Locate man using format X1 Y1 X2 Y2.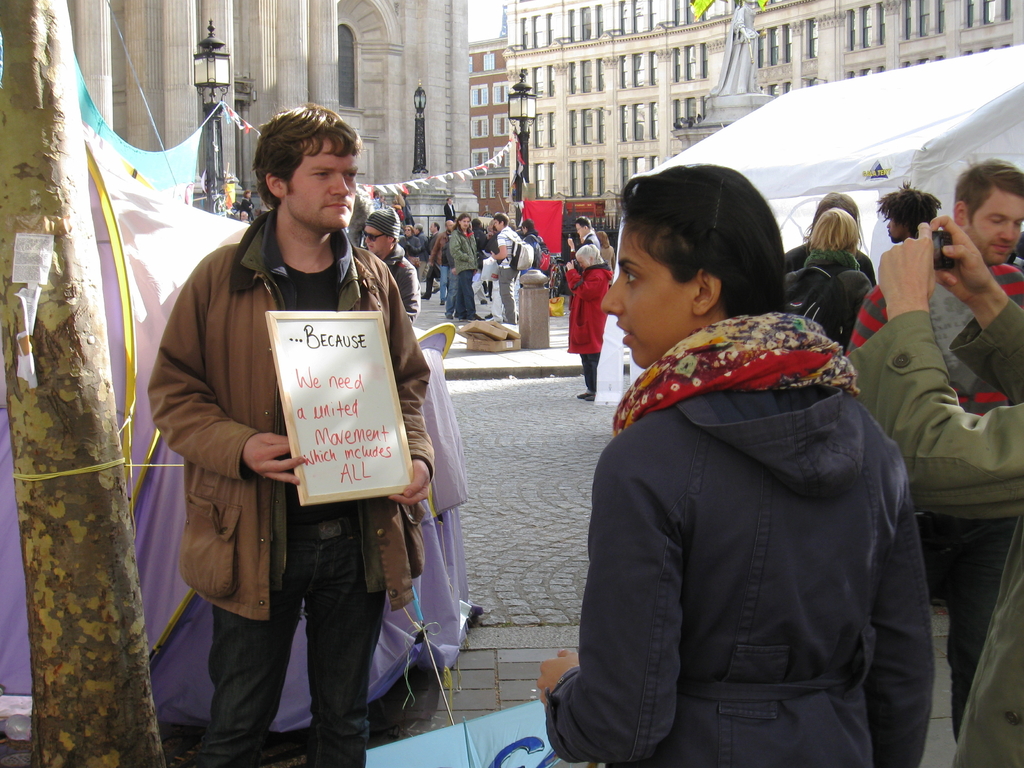
575 214 599 246.
